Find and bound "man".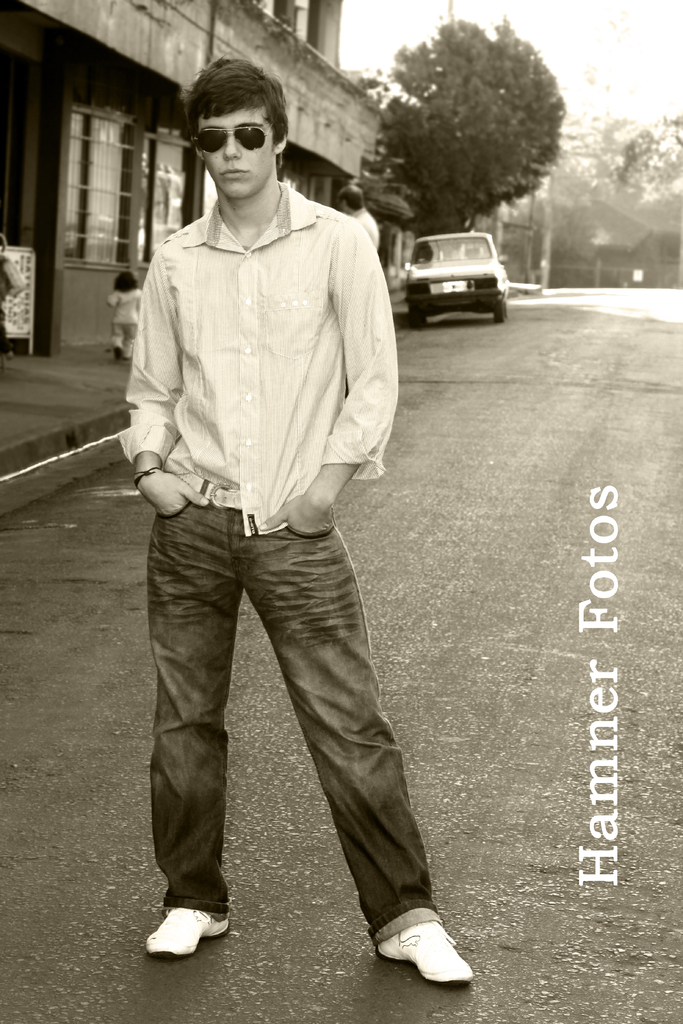
Bound: 108 78 456 949.
